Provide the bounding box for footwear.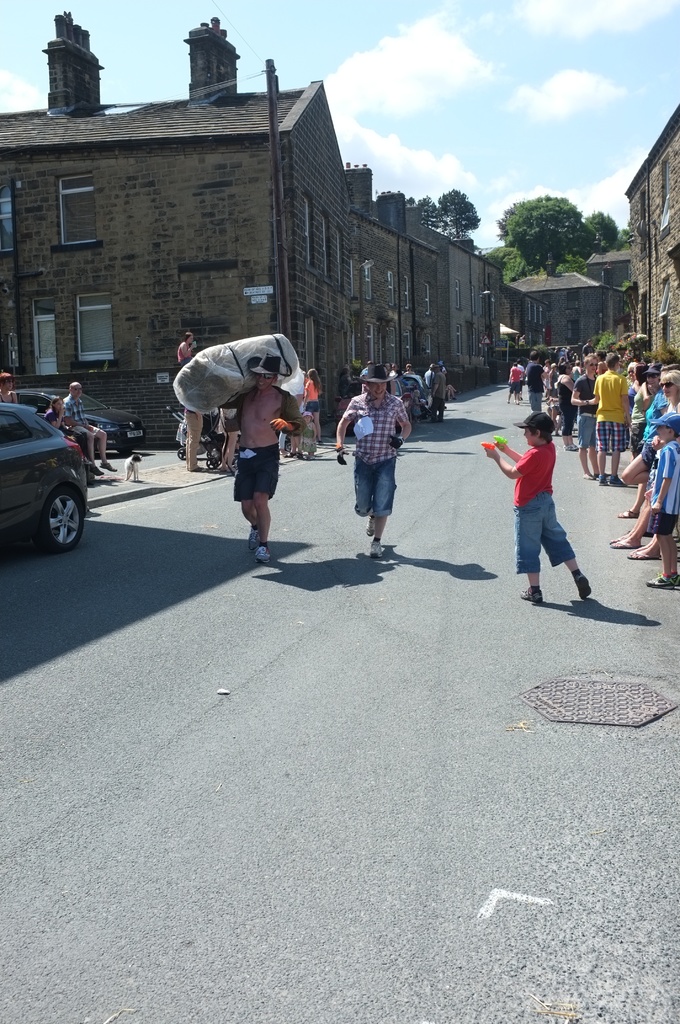
BBox(610, 536, 619, 541).
